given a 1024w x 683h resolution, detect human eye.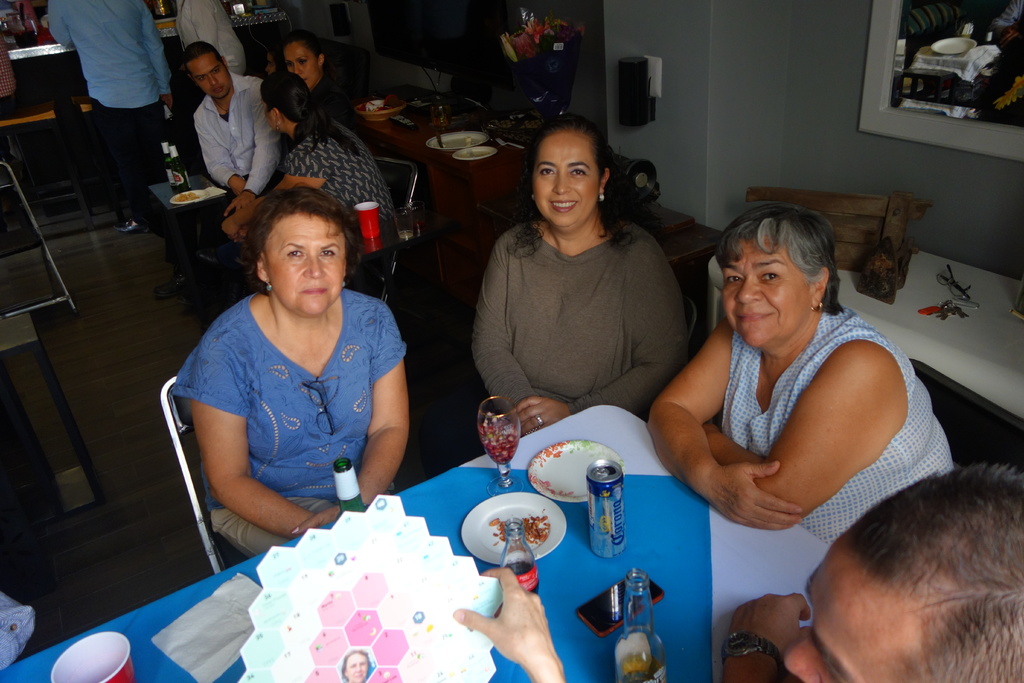
select_region(539, 163, 556, 178).
